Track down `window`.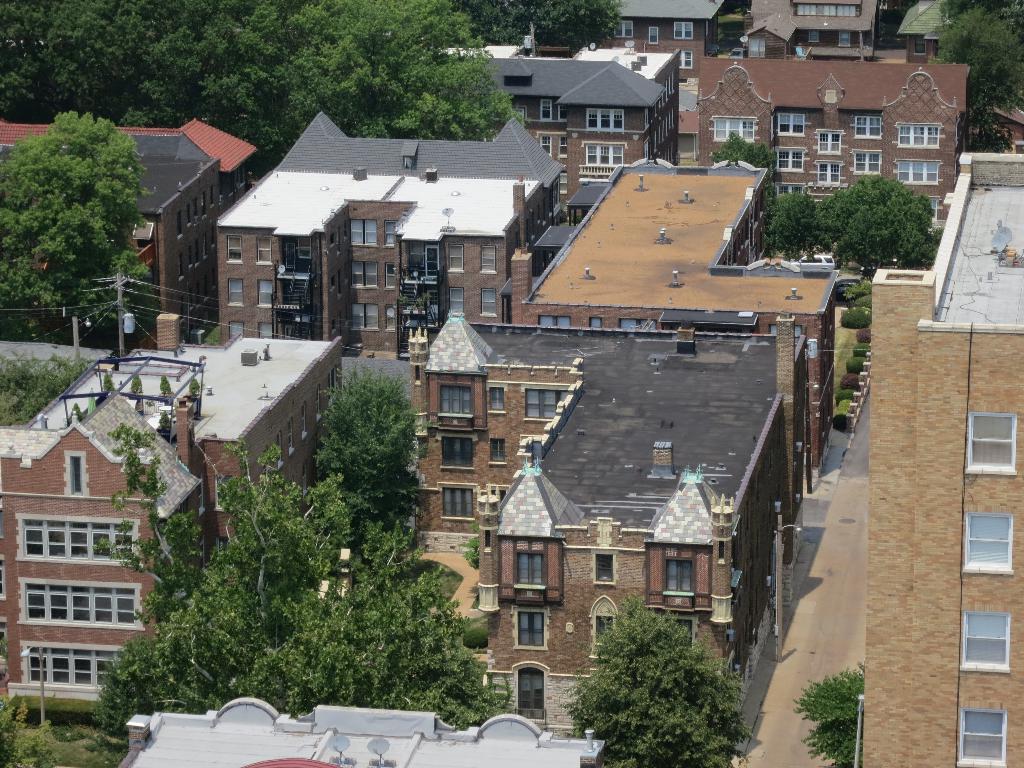
Tracked to (415, 244, 432, 275).
